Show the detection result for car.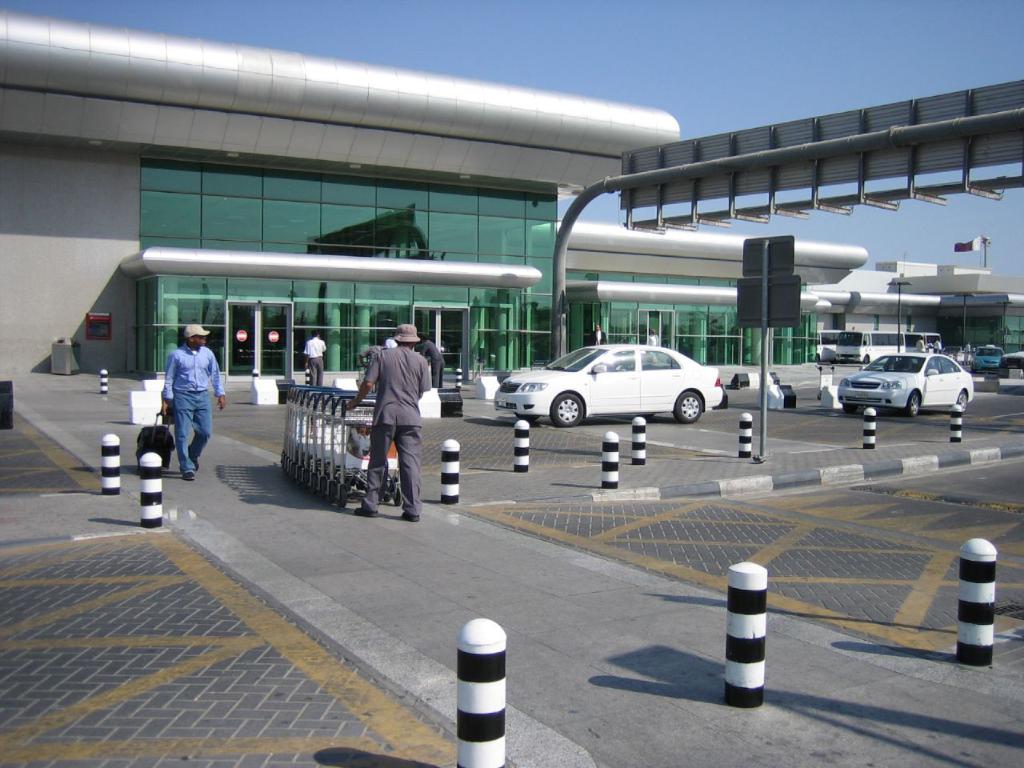
x1=970, y1=343, x2=1008, y2=376.
